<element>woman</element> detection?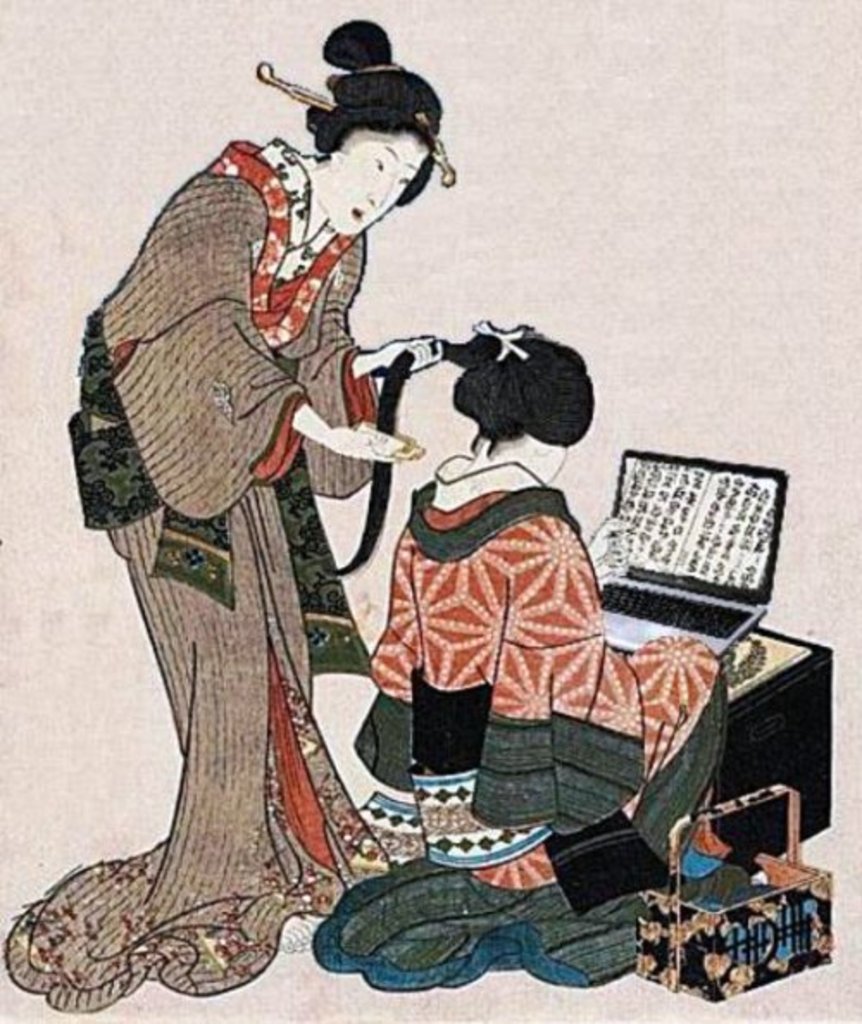
[303,324,769,998]
